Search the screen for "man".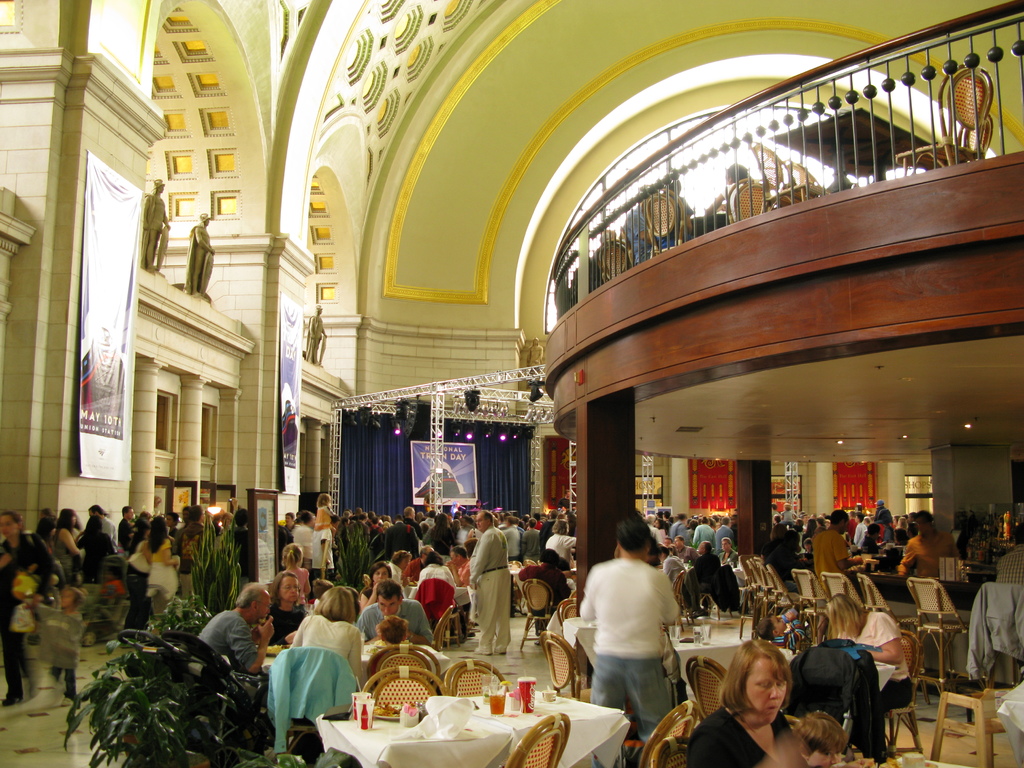
Found at (575,529,699,721).
